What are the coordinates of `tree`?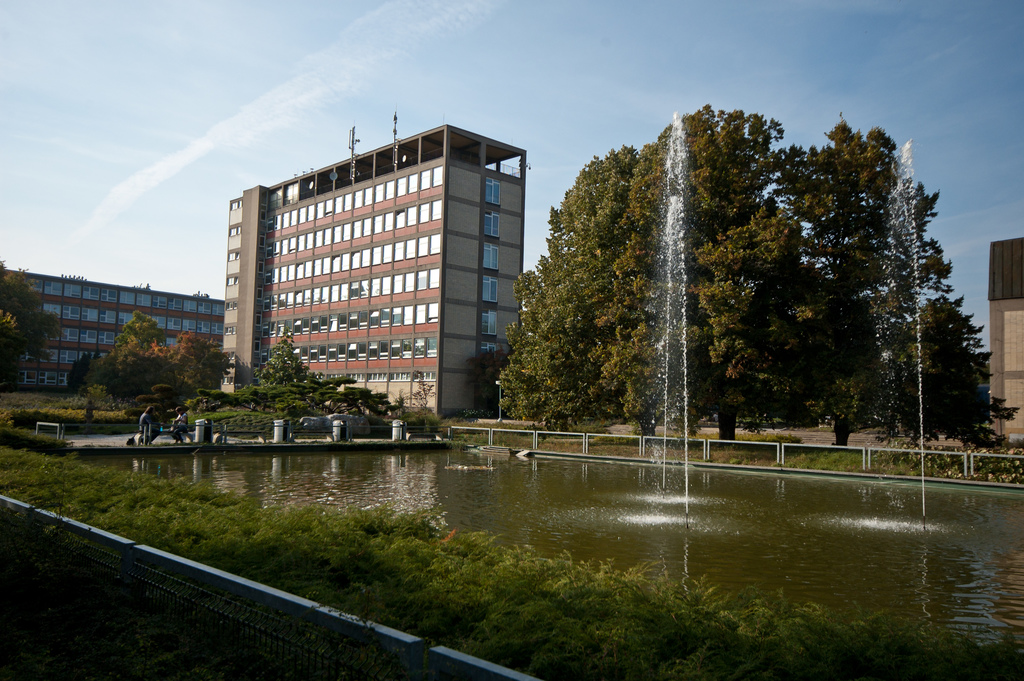
bbox=(467, 347, 504, 418).
